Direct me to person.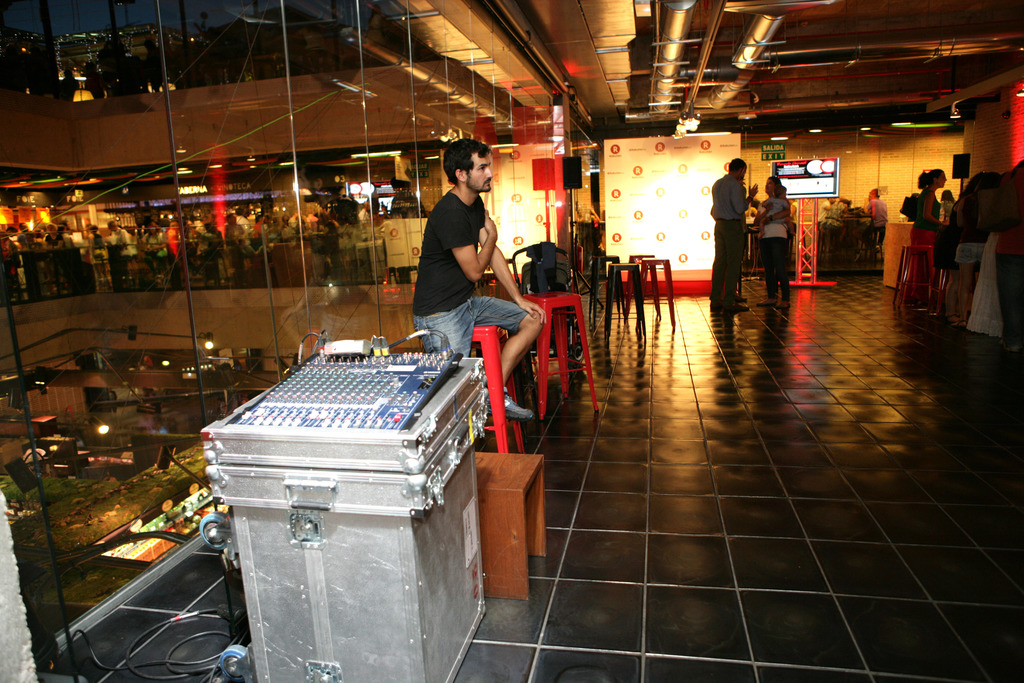
Direction: 304, 207, 320, 233.
